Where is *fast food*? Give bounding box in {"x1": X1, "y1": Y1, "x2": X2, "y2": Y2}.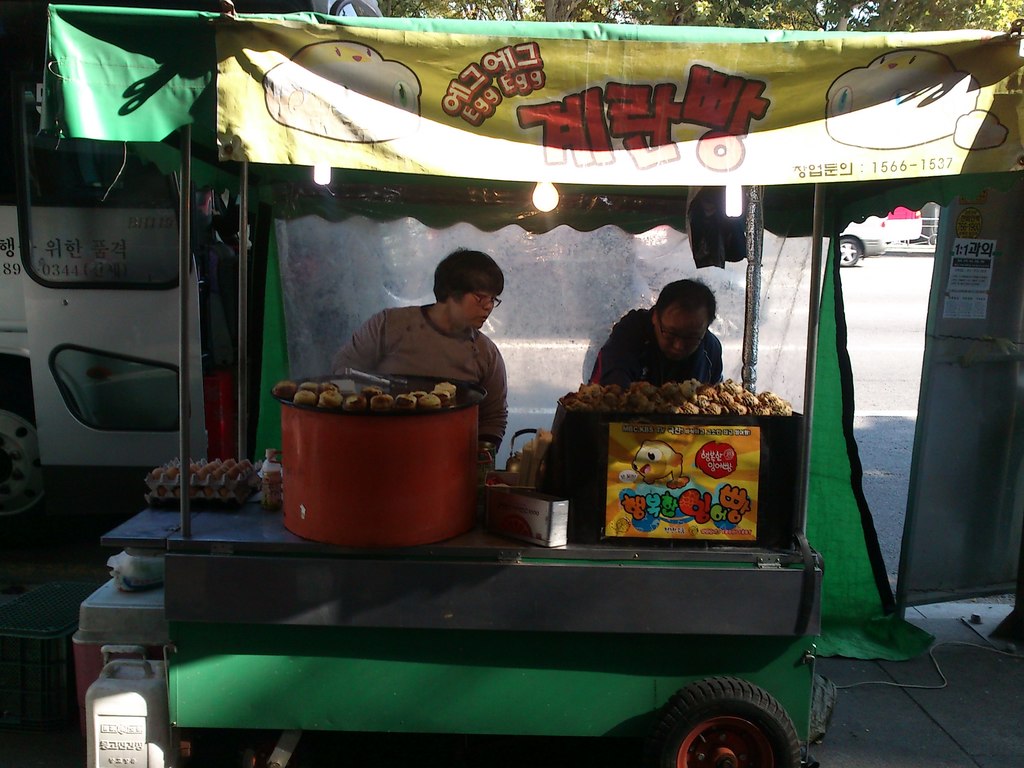
{"x1": 396, "y1": 390, "x2": 421, "y2": 404}.
